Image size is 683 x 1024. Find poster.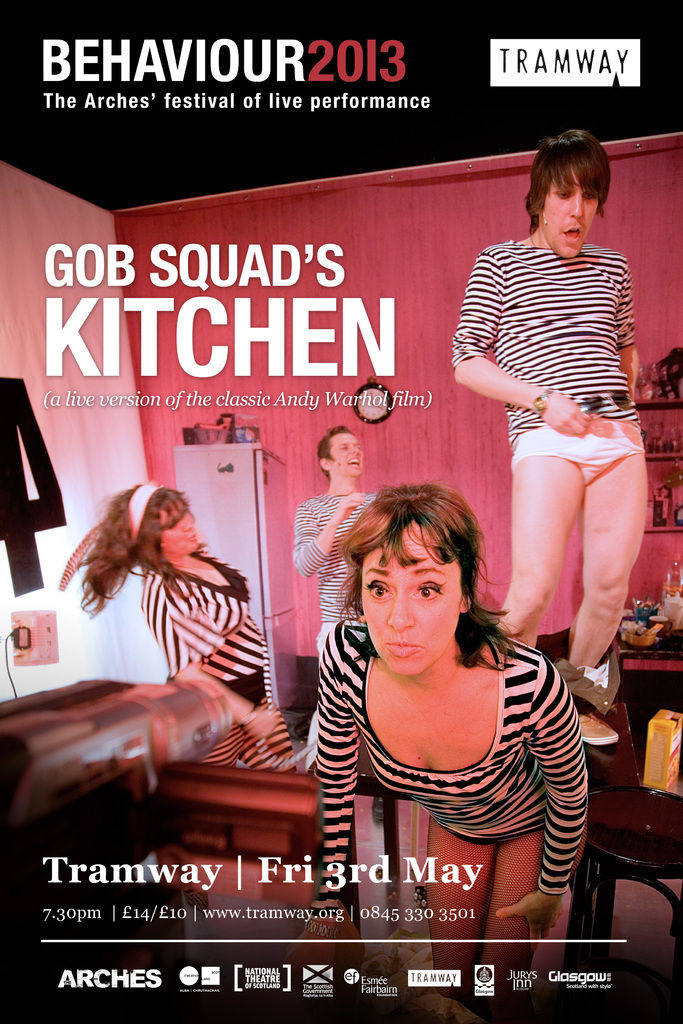
x1=0, y1=0, x2=682, y2=1023.
